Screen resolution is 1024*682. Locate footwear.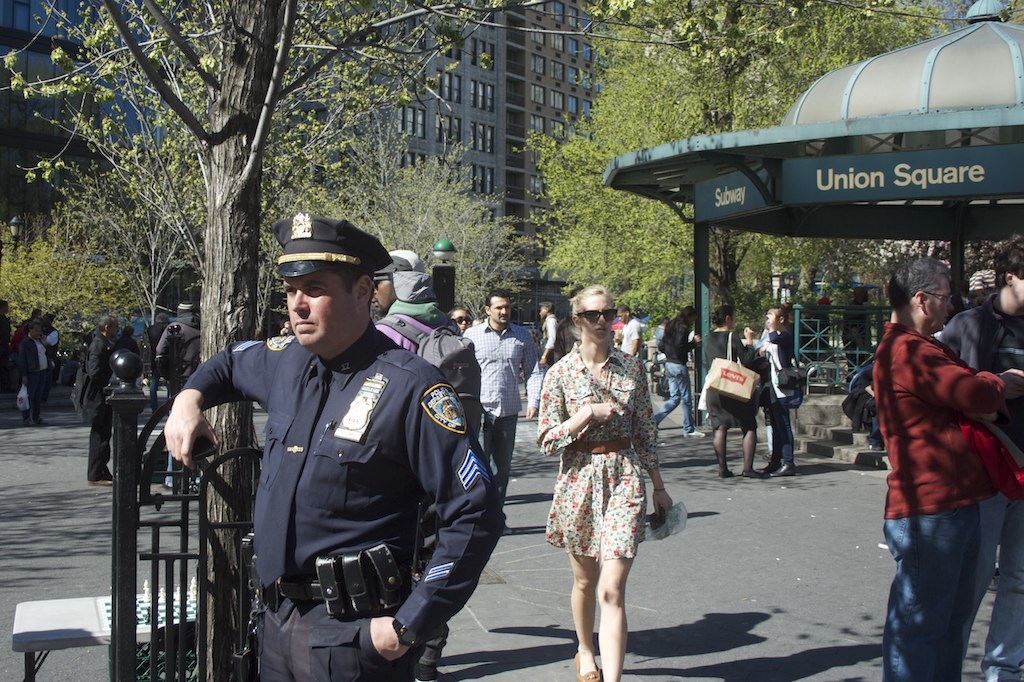
left=570, top=649, right=603, bottom=678.
